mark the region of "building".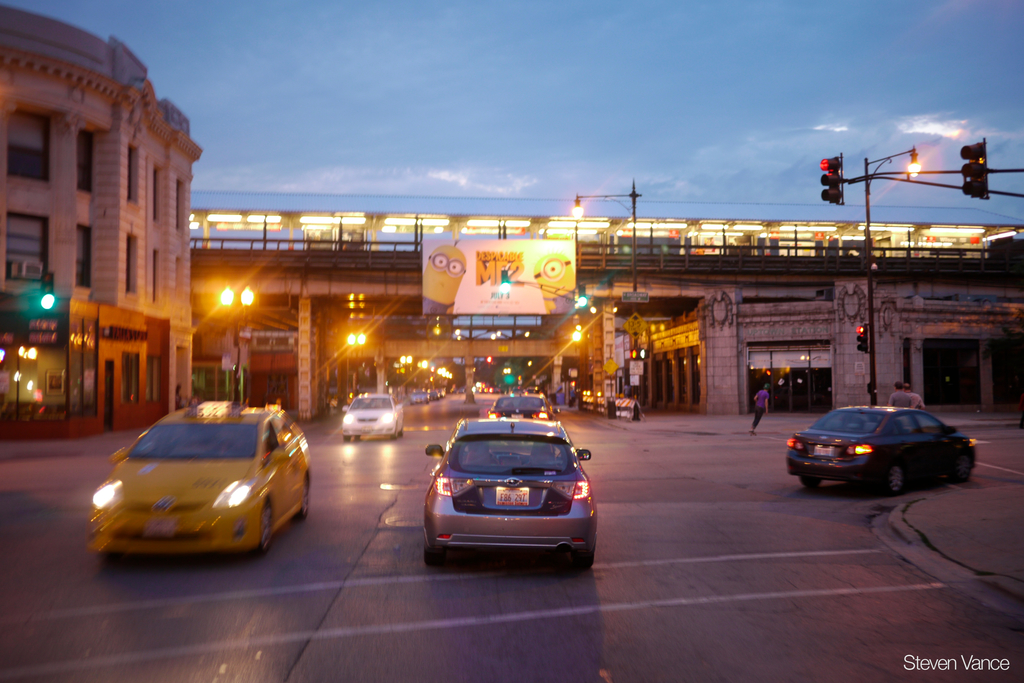
Region: {"x1": 611, "y1": 281, "x2": 1023, "y2": 418}.
